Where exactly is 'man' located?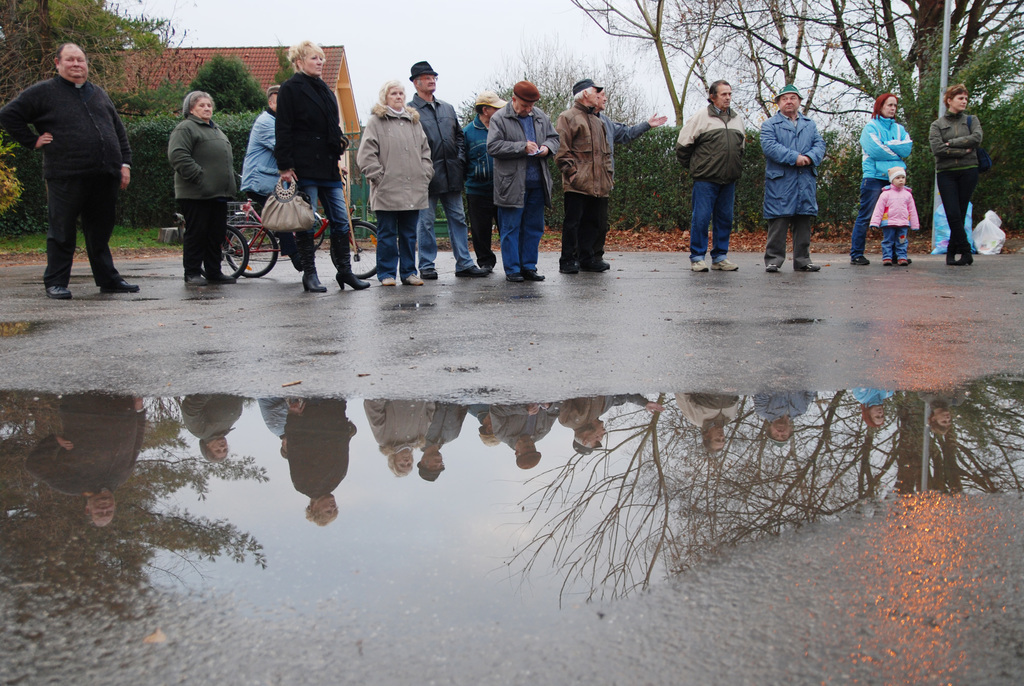
Its bounding box is [left=12, top=30, right=128, bottom=310].
